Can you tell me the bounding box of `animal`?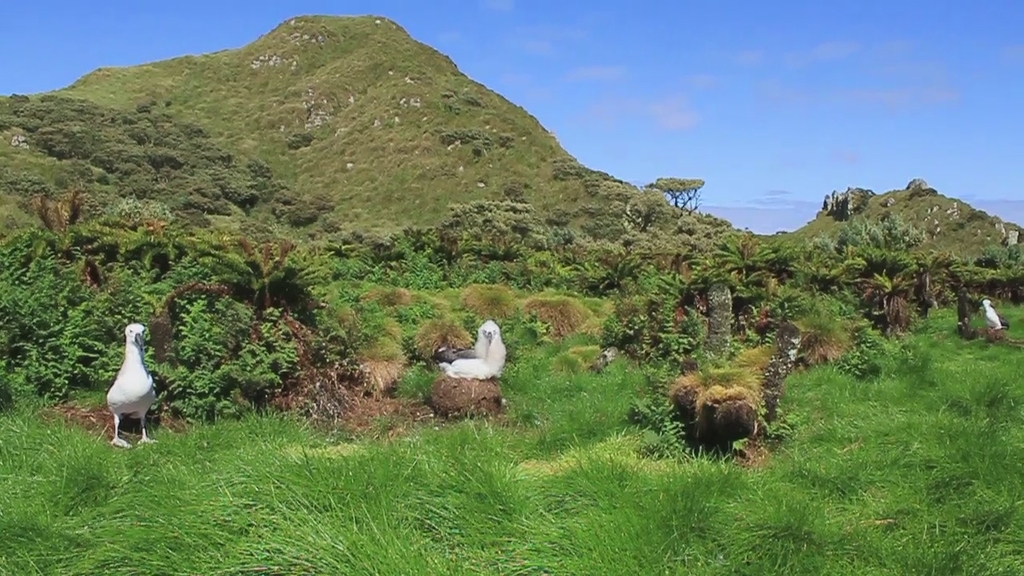
bbox(431, 322, 506, 382).
